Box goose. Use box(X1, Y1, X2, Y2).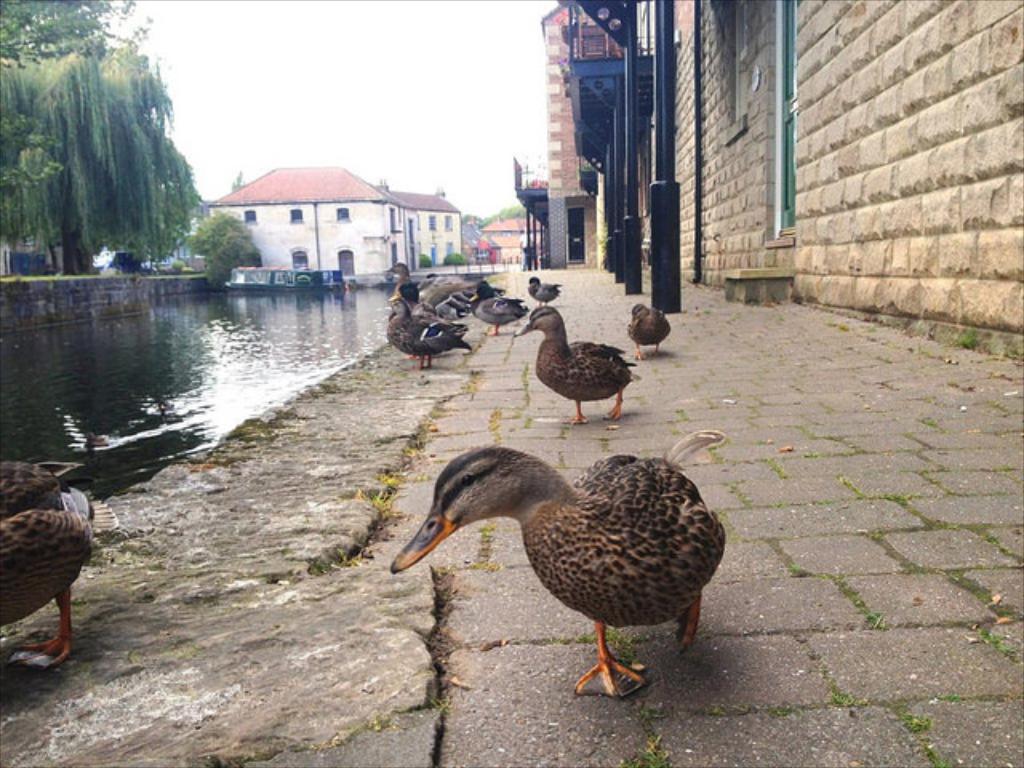
box(392, 435, 722, 699).
